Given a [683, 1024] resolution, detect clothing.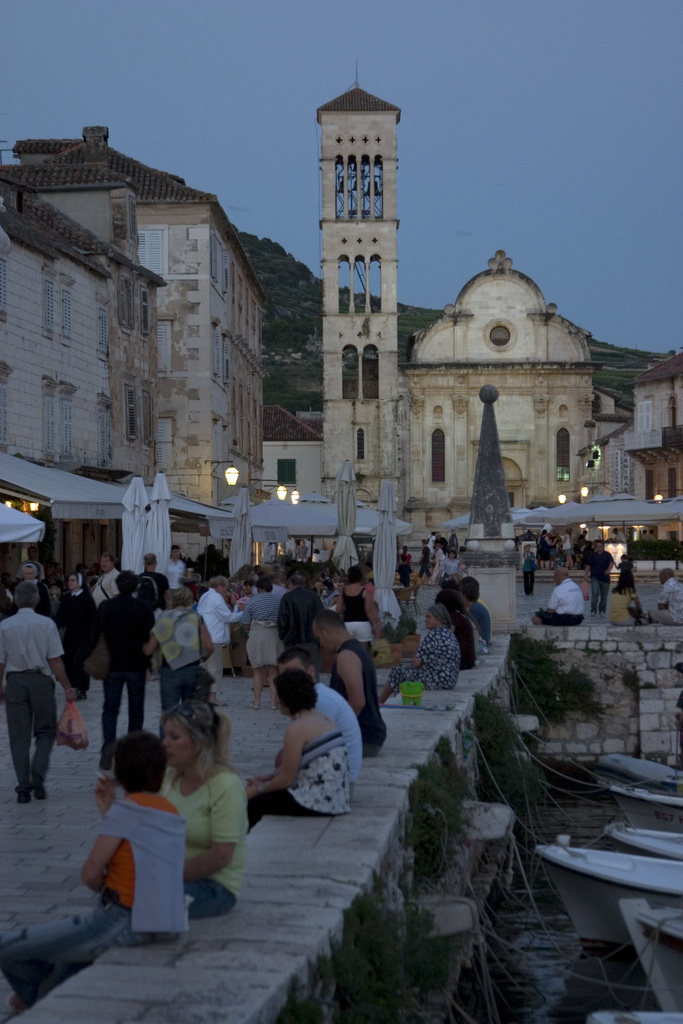
bbox=(331, 637, 388, 755).
